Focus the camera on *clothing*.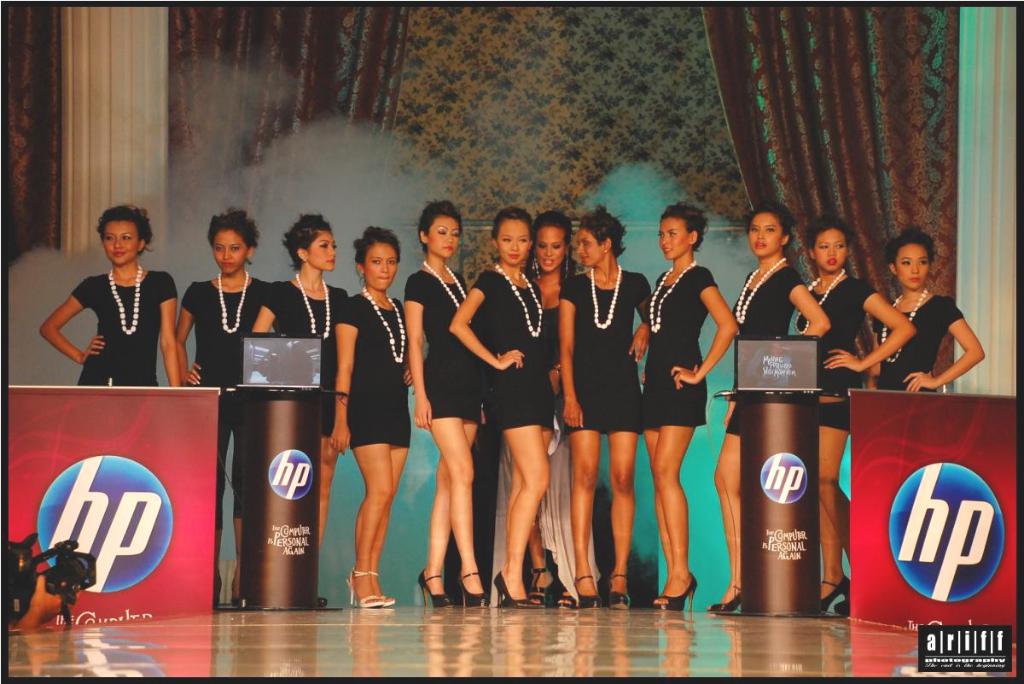
Focus region: bbox=[404, 272, 481, 426].
